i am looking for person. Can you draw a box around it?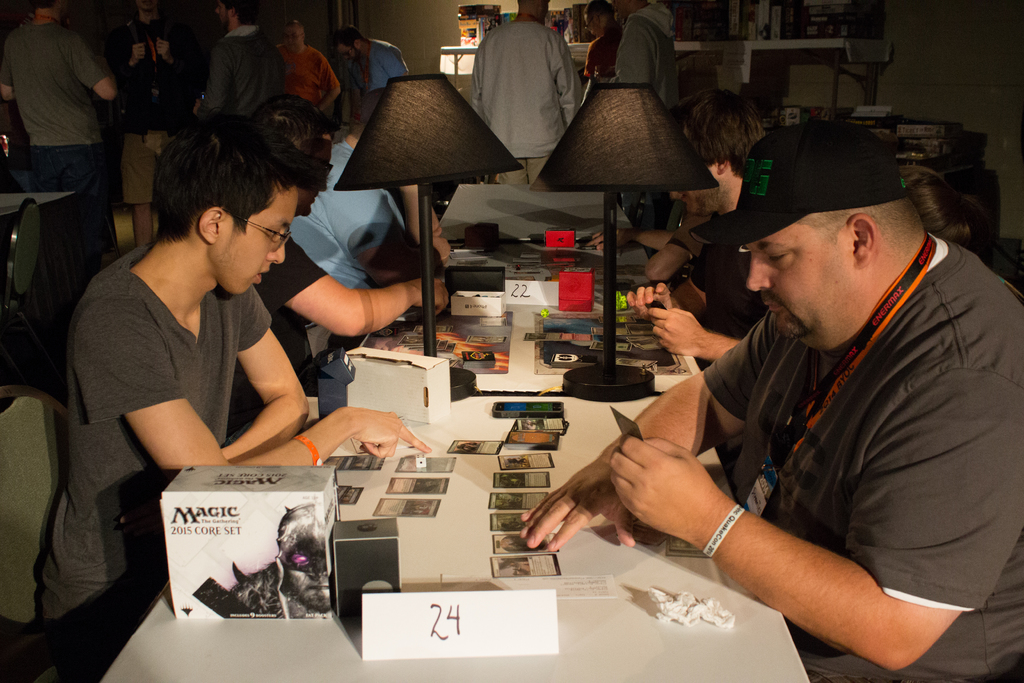
Sure, the bounding box is [282, 81, 412, 288].
